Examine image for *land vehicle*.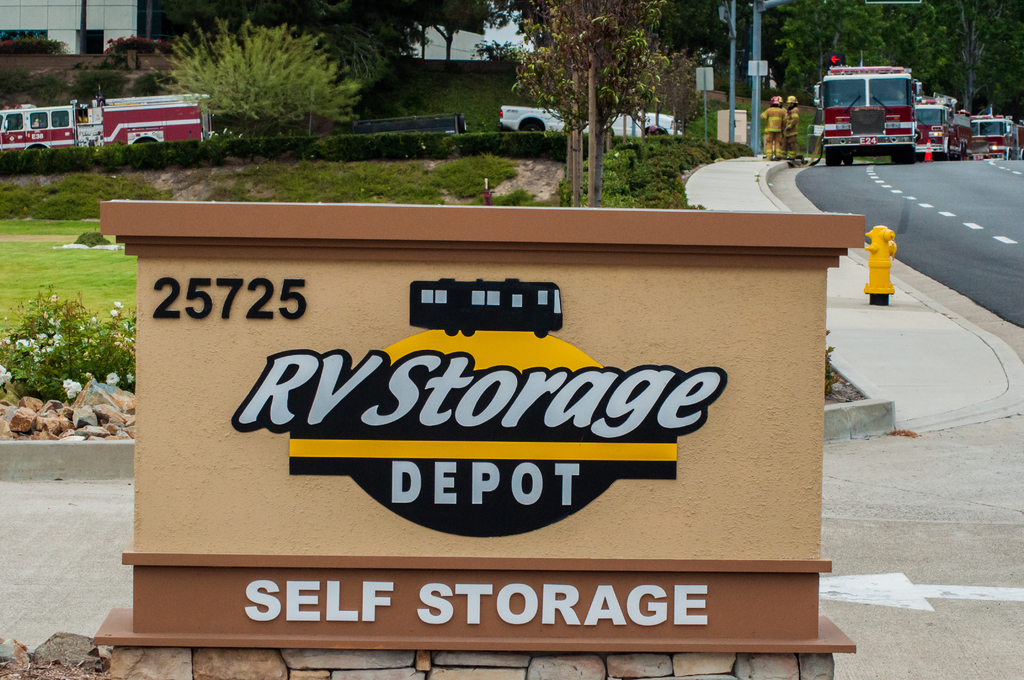
Examination result: region(504, 109, 680, 131).
